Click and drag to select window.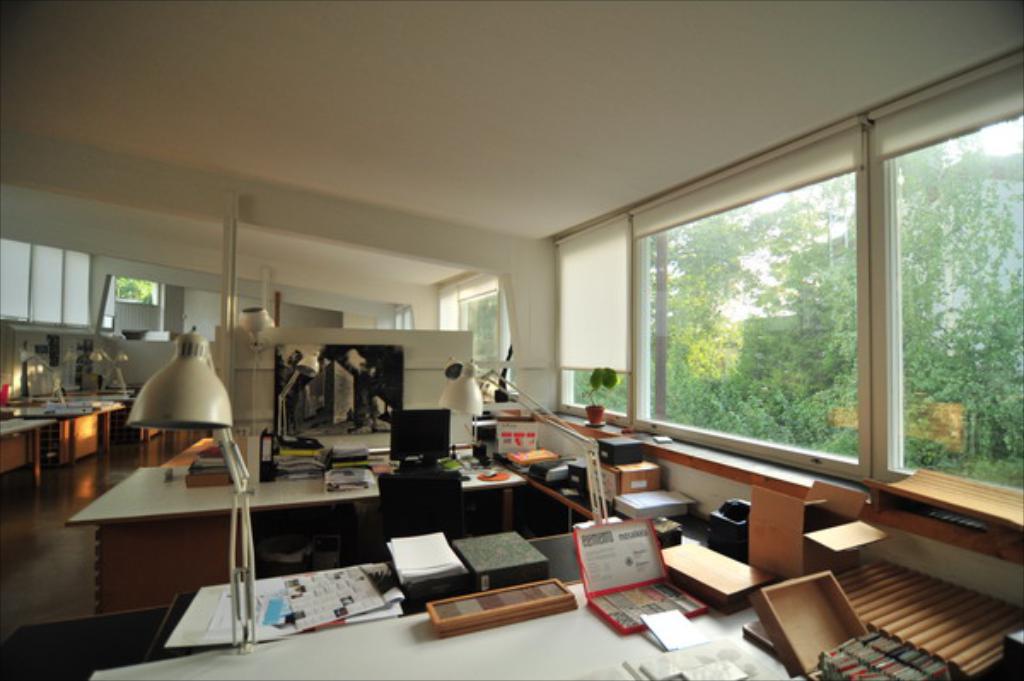
Selection: <region>97, 273, 167, 336</region>.
